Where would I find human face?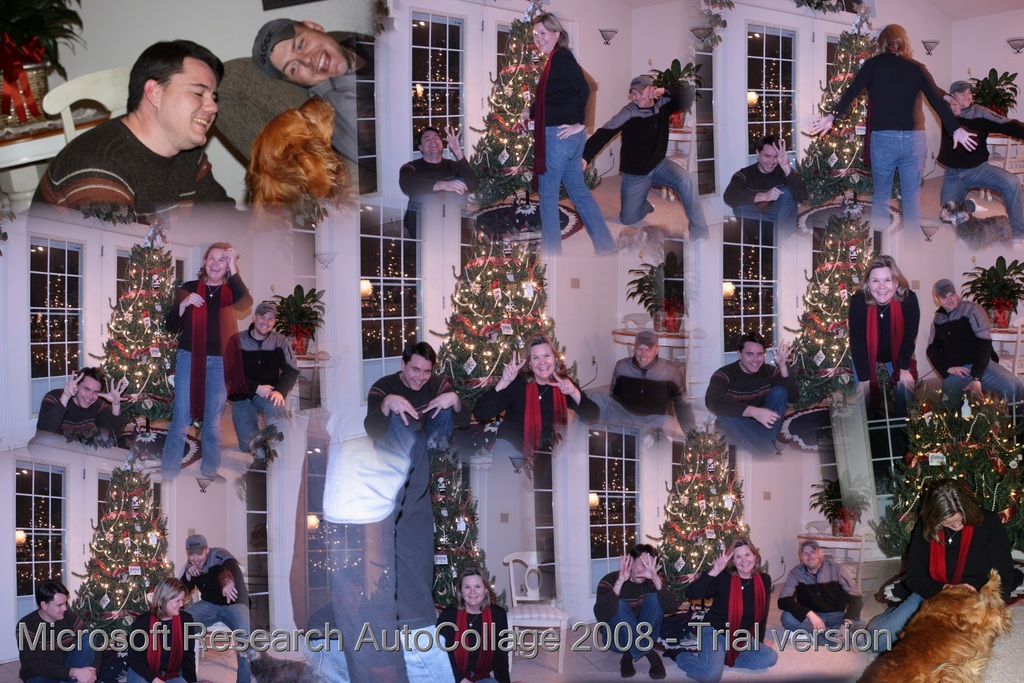
At l=628, t=89, r=649, b=104.
